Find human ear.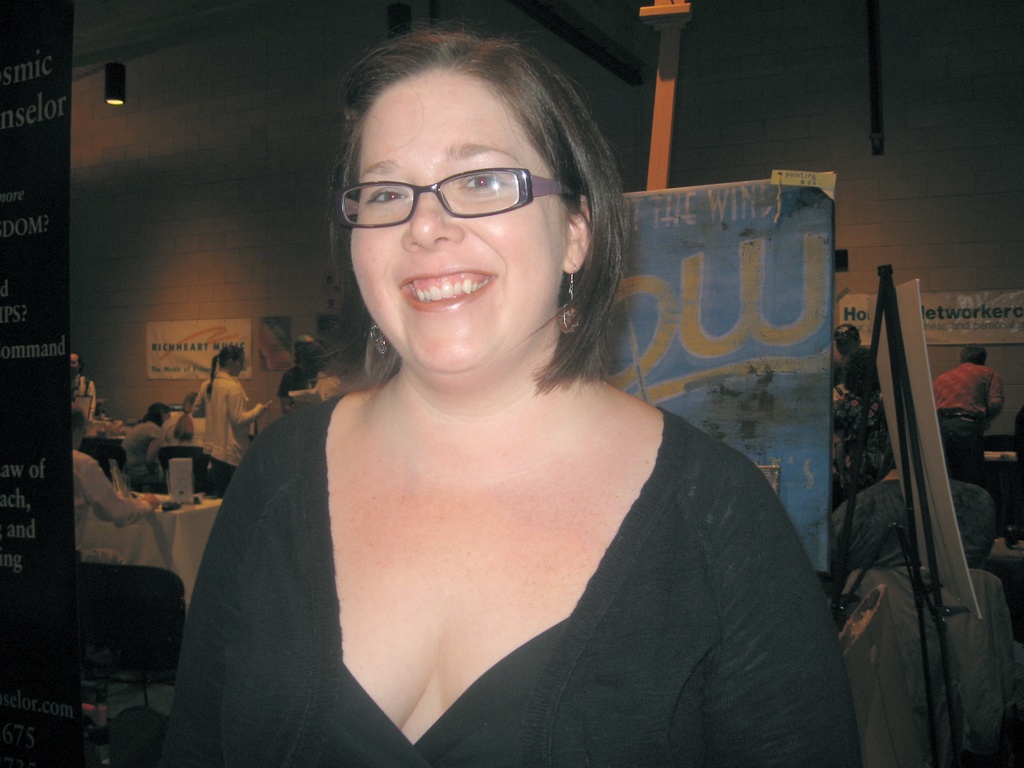
[x1=563, y1=189, x2=594, y2=271].
